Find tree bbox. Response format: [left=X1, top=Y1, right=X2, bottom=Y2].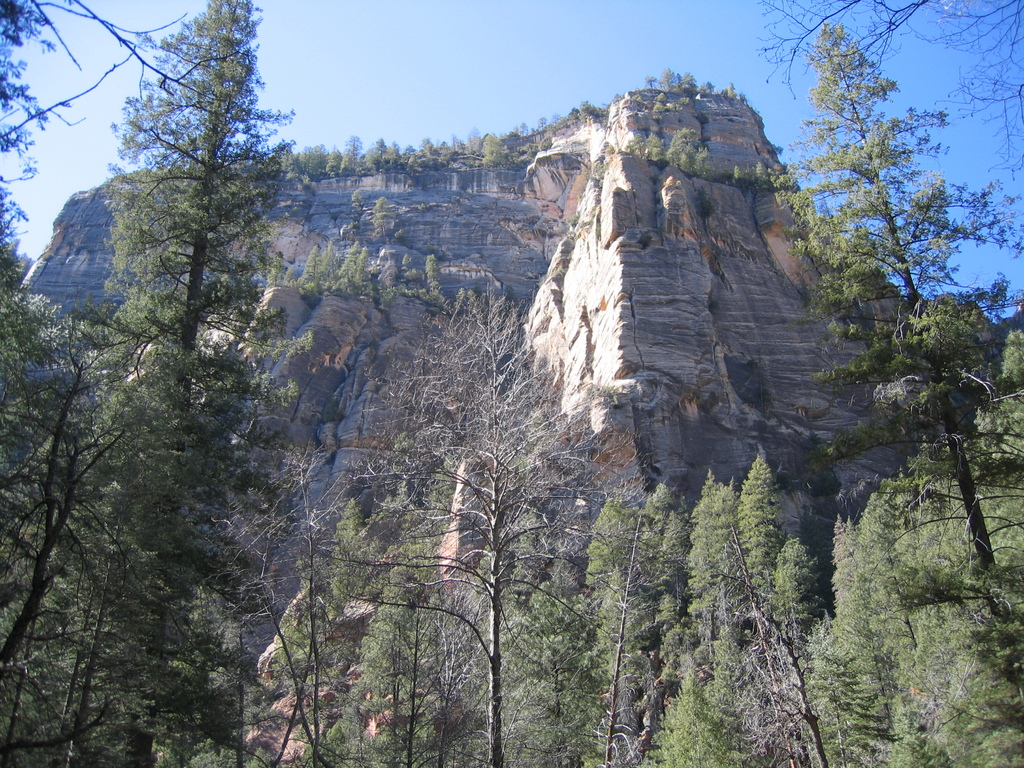
[left=335, top=246, right=369, bottom=287].
